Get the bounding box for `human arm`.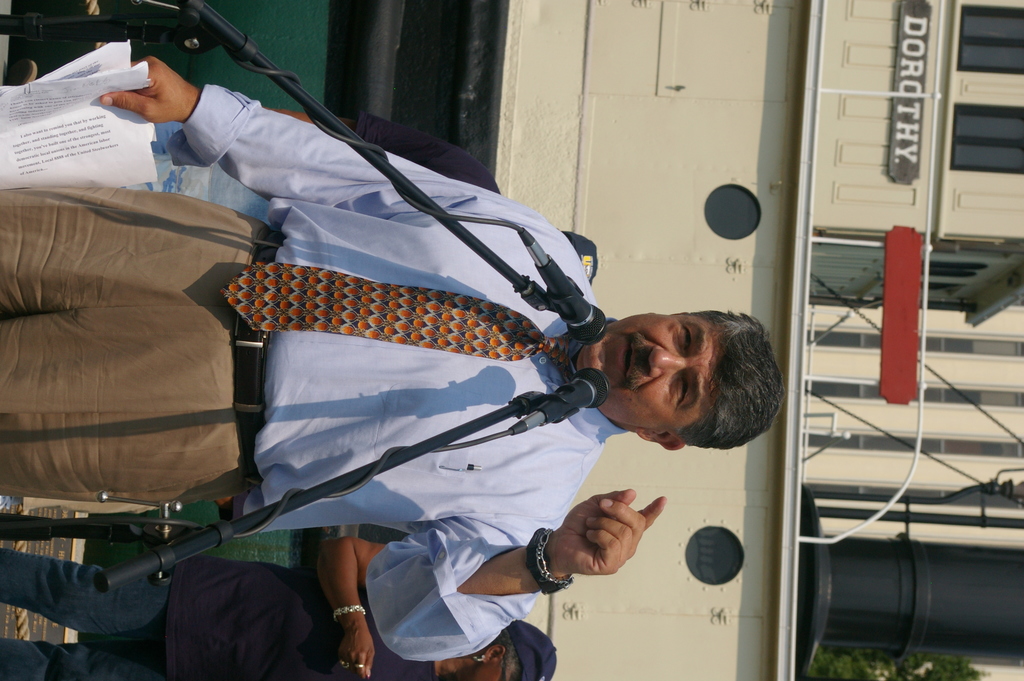
box(312, 537, 388, 675).
